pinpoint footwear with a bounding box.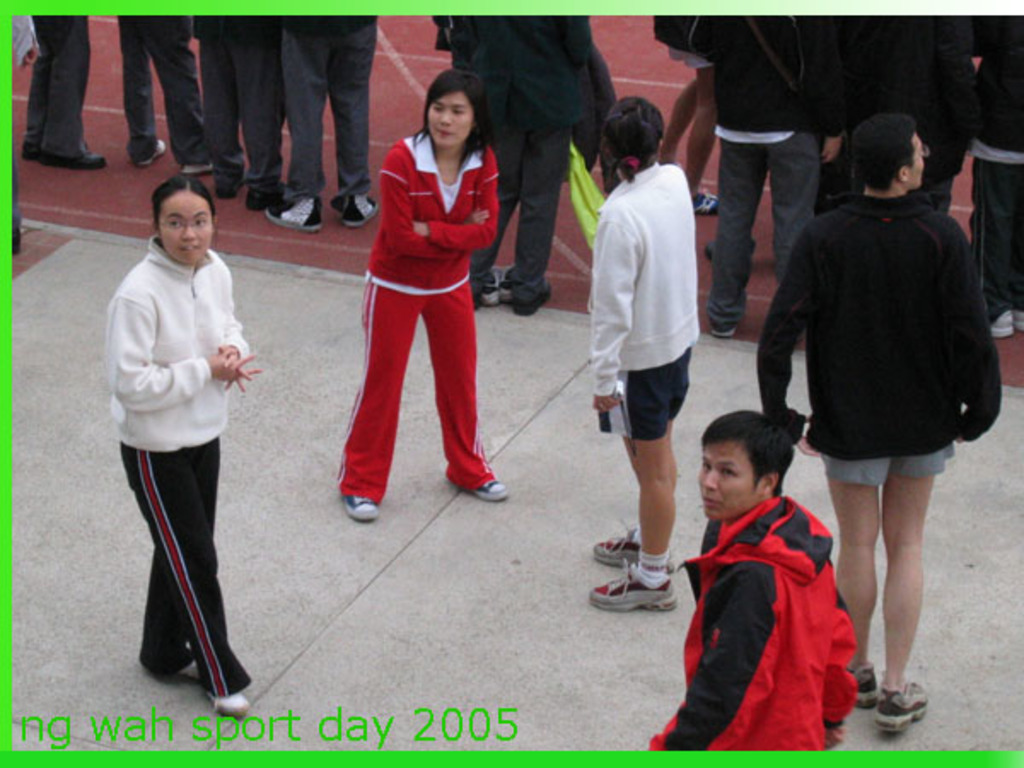
pyautogui.locateOnScreen(480, 263, 498, 307).
